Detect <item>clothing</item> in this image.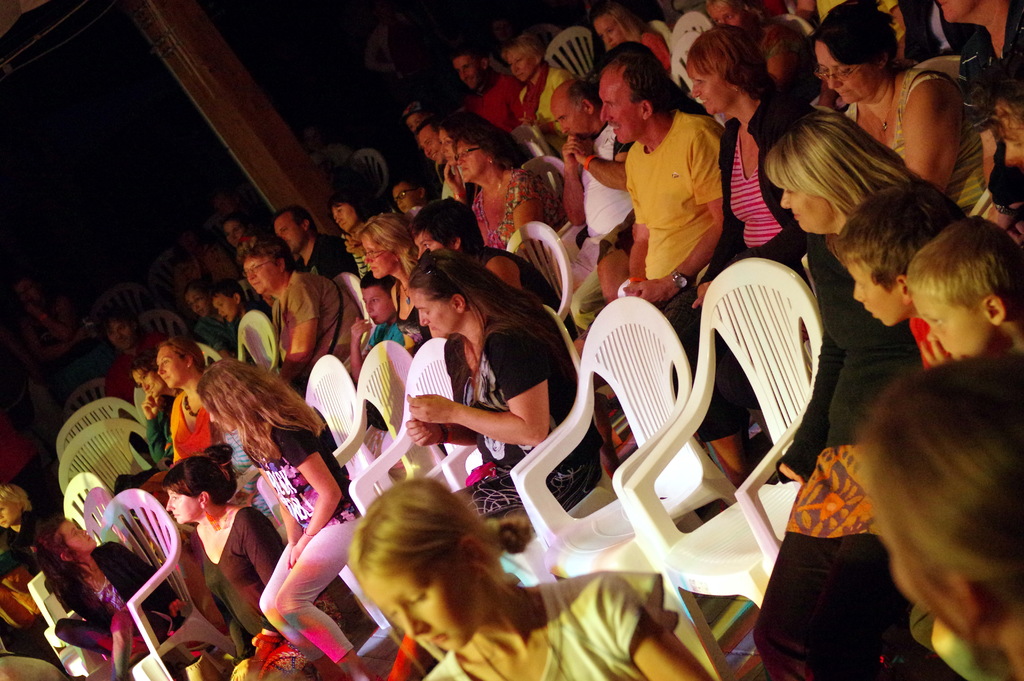
Detection: 616,79,742,279.
